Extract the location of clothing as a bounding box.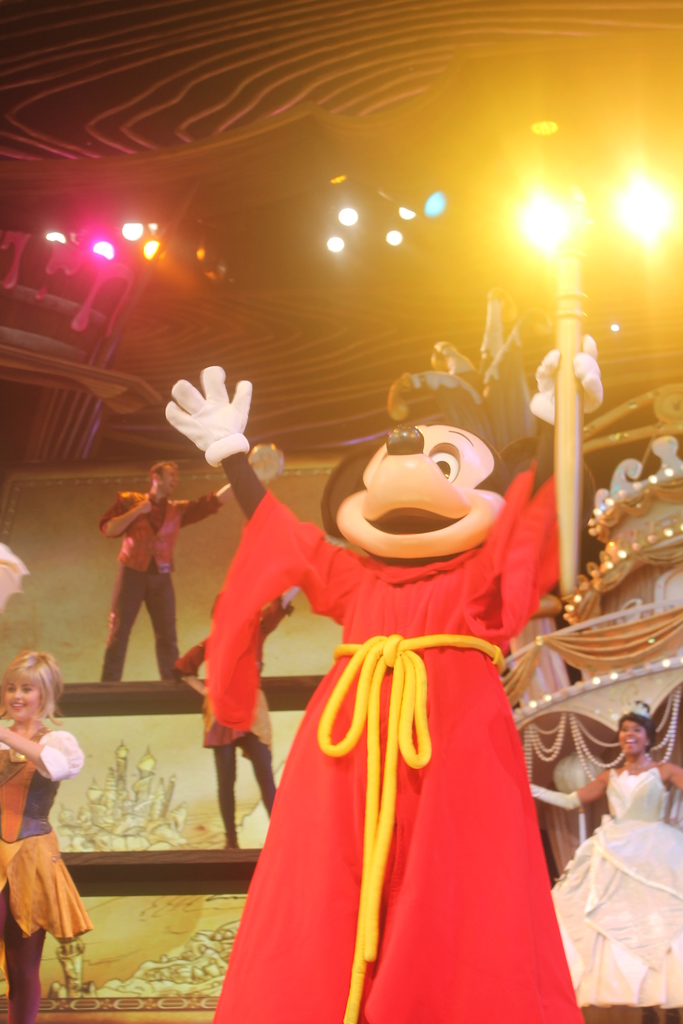
(549,767,682,1023).
